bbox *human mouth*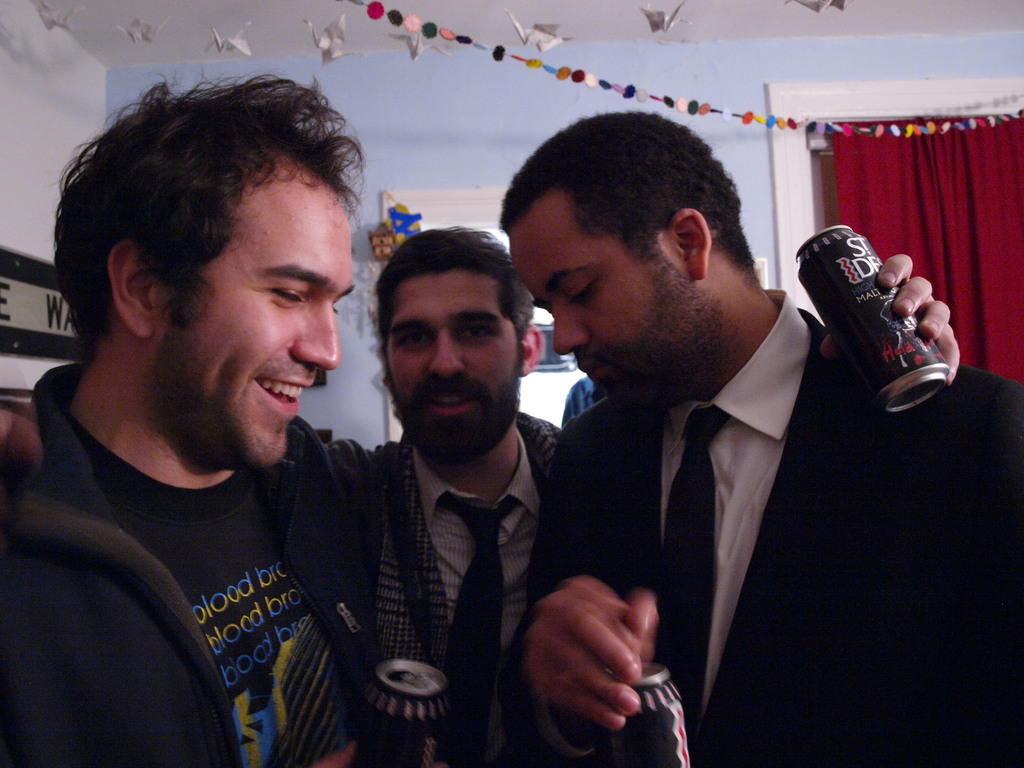
select_region(589, 359, 612, 389)
